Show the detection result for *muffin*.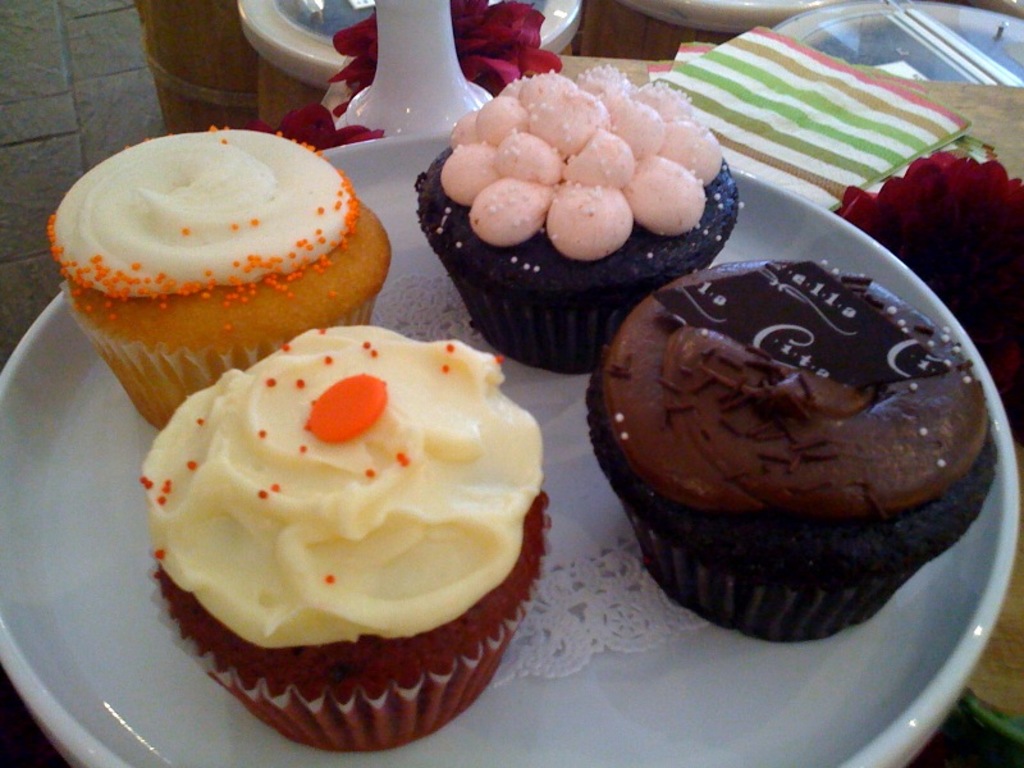
region(137, 320, 556, 762).
